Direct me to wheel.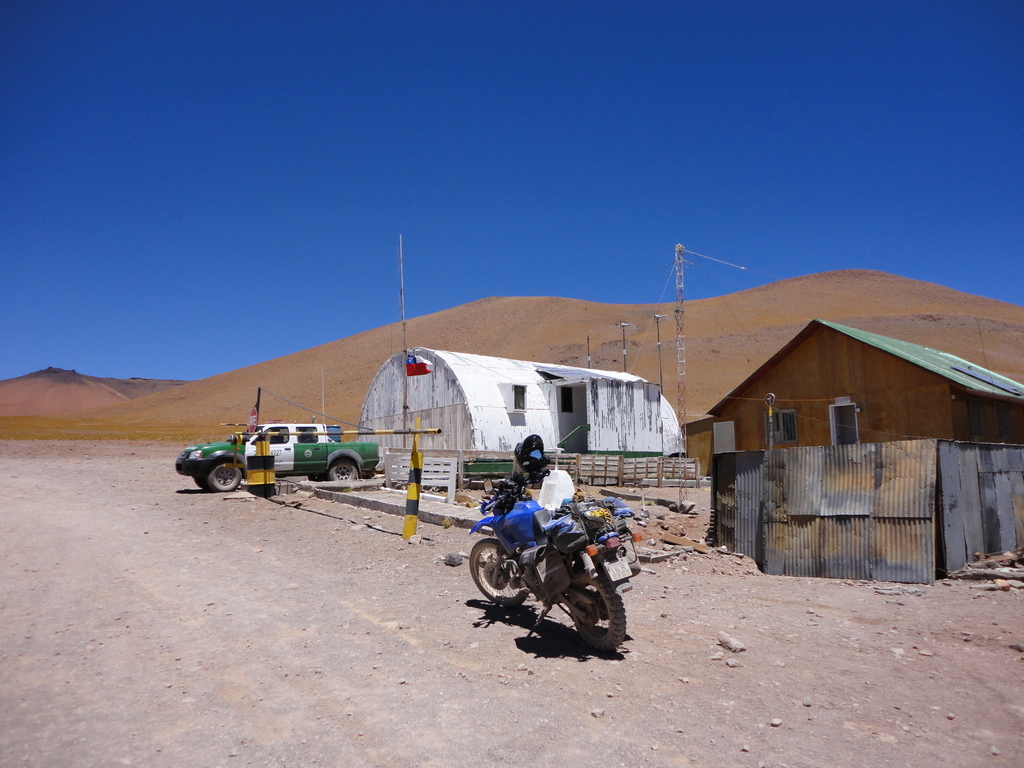
Direction: 205/460/243/492.
